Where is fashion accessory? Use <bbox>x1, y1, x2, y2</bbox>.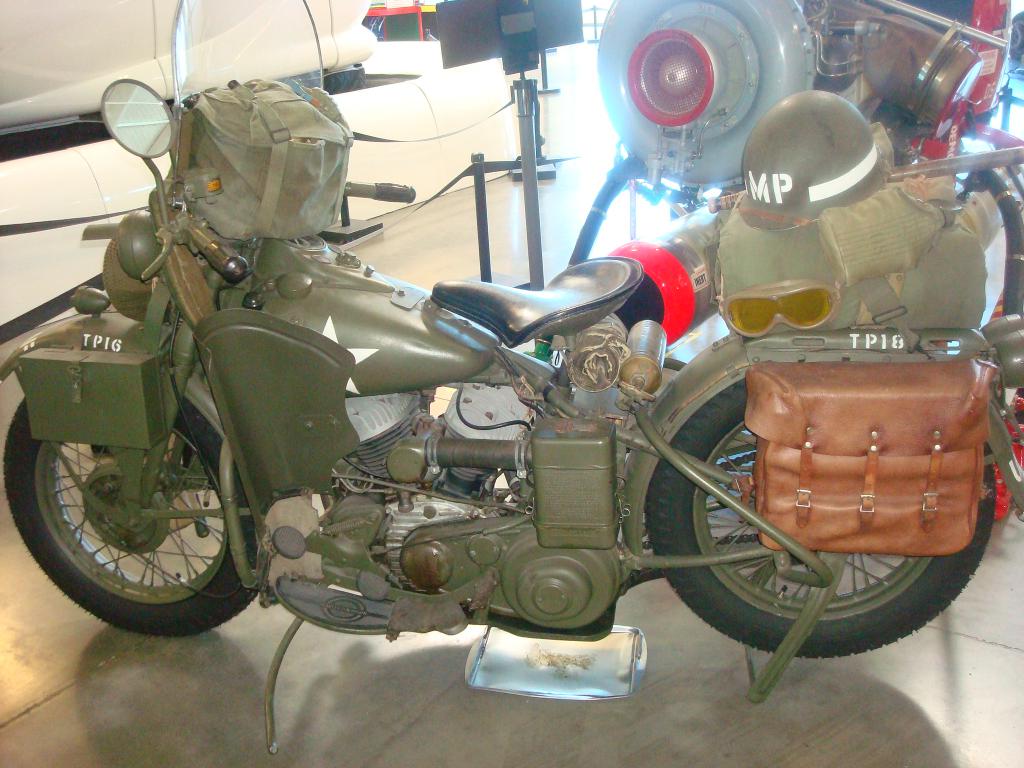
<bbox>816, 182, 952, 285</bbox>.
